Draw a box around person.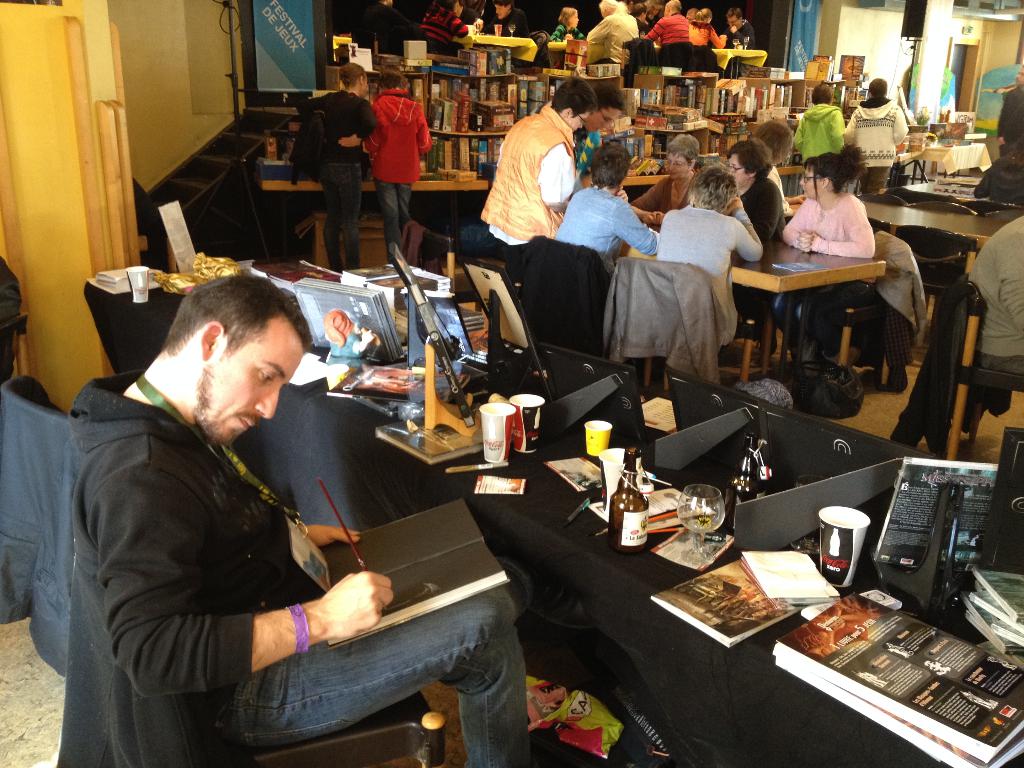
detection(553, 145, 673, 301).
